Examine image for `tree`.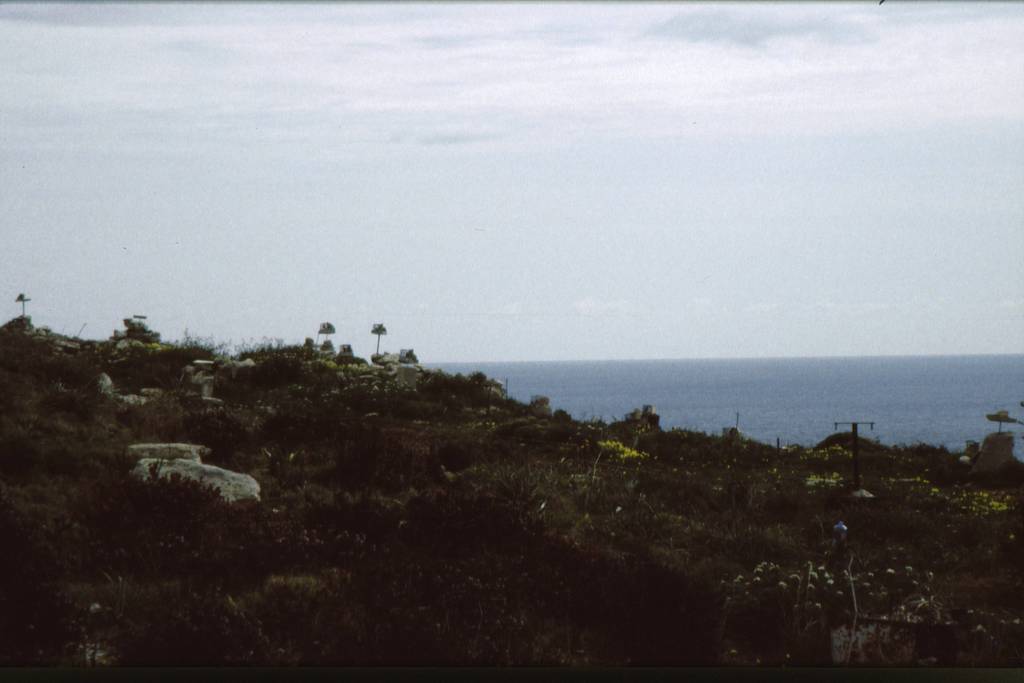
Examination result: bbox(370, 322, 387, 361).
